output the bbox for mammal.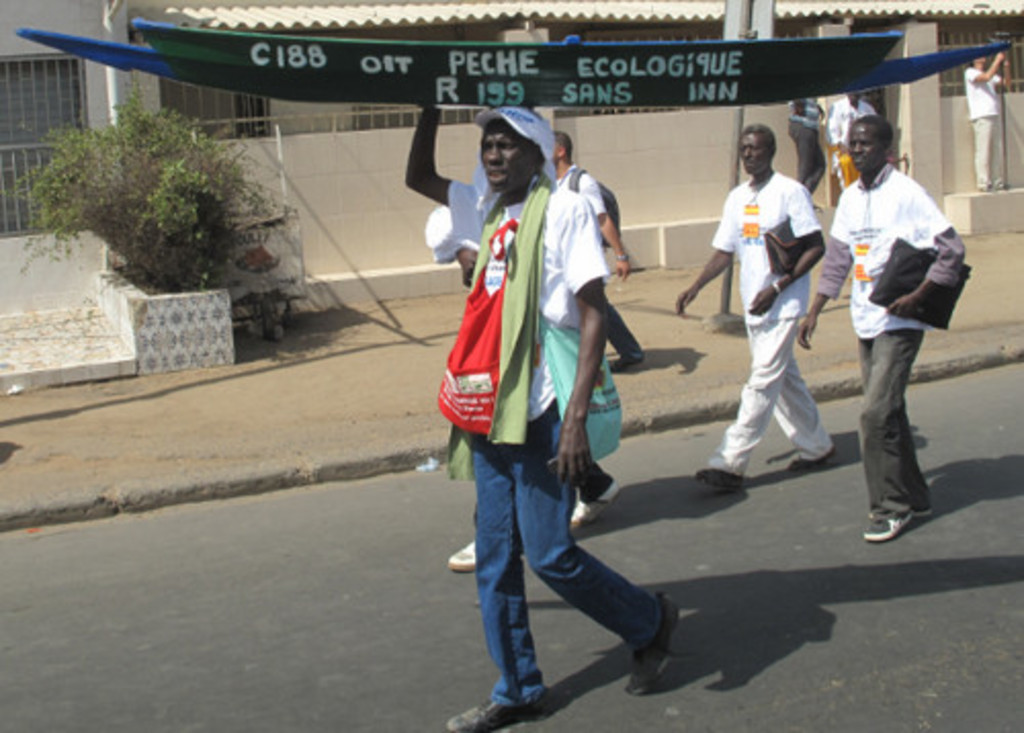
left=797, top=111, right=967, bottom=551.
